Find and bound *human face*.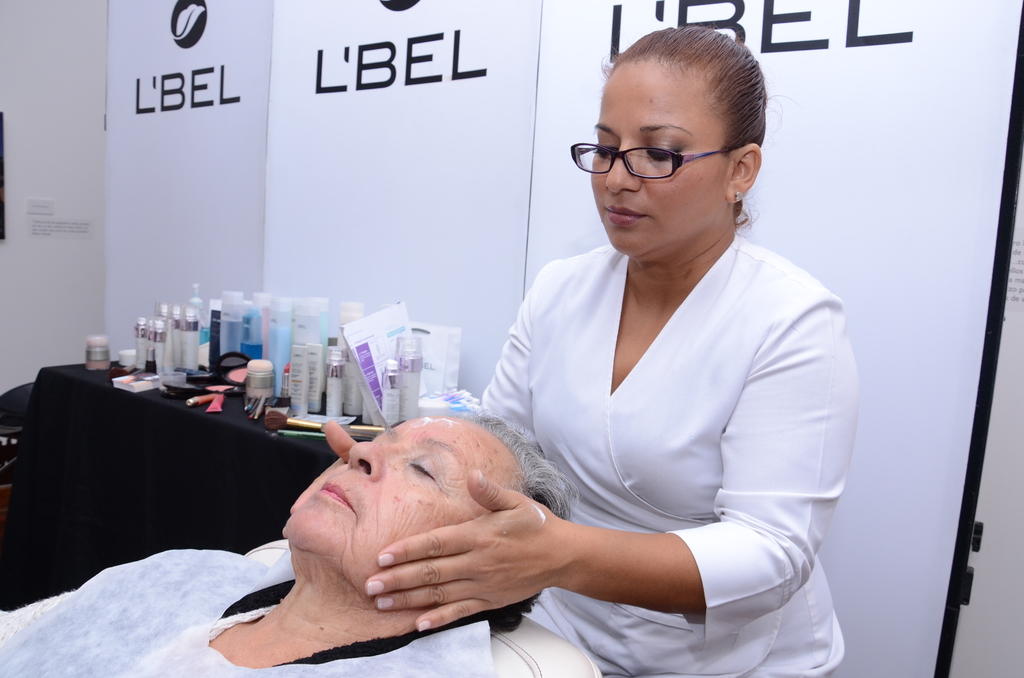
Bound: l=585, t=42, r=731, b=261.
